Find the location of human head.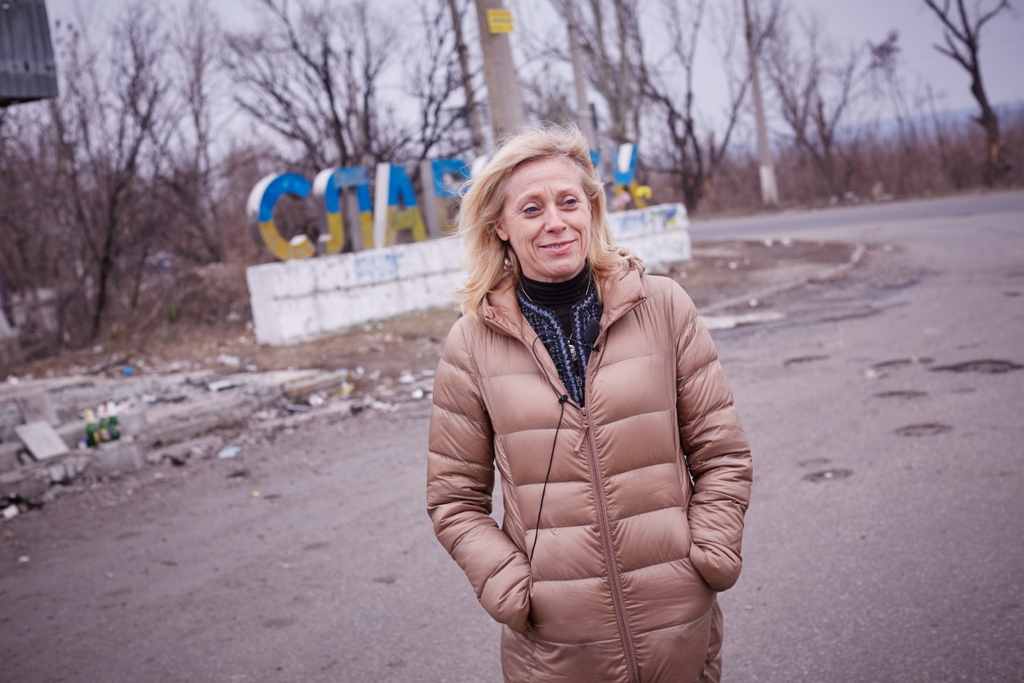
Location: 443/116/614/277.
